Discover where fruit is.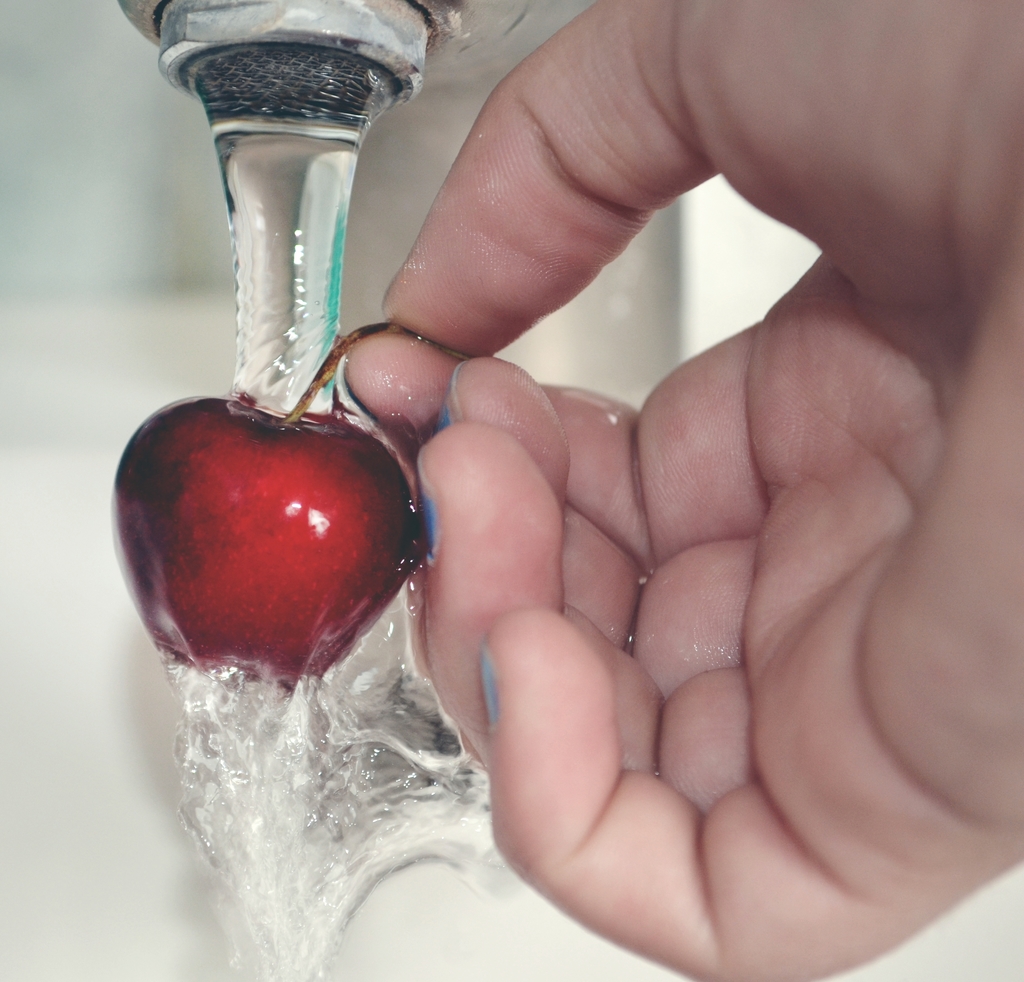
Discovered at 113,399,413,688.
